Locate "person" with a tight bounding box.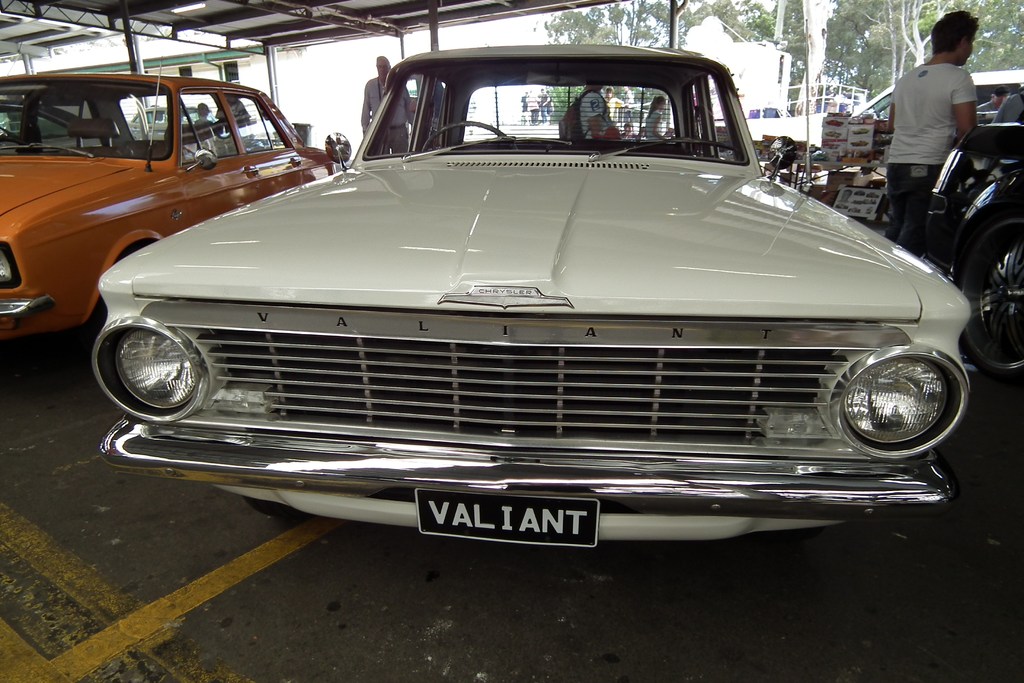
x1=359 y1=56 x2=417 y2=159.
